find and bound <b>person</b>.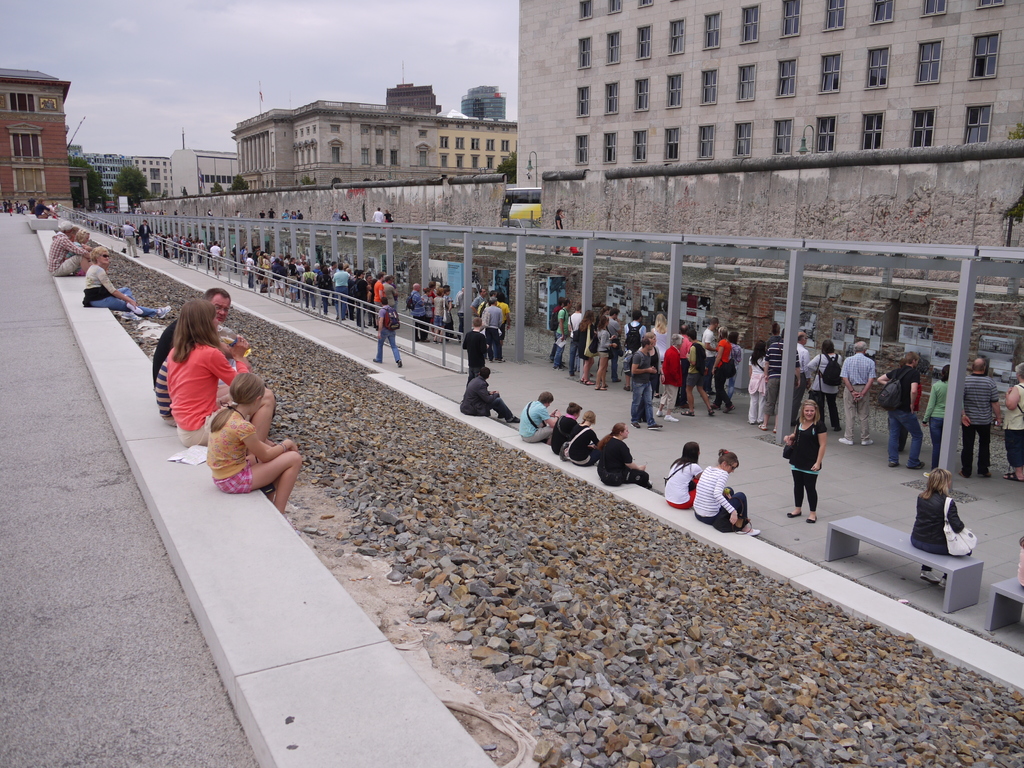
Bound: 594/424/648/487.
